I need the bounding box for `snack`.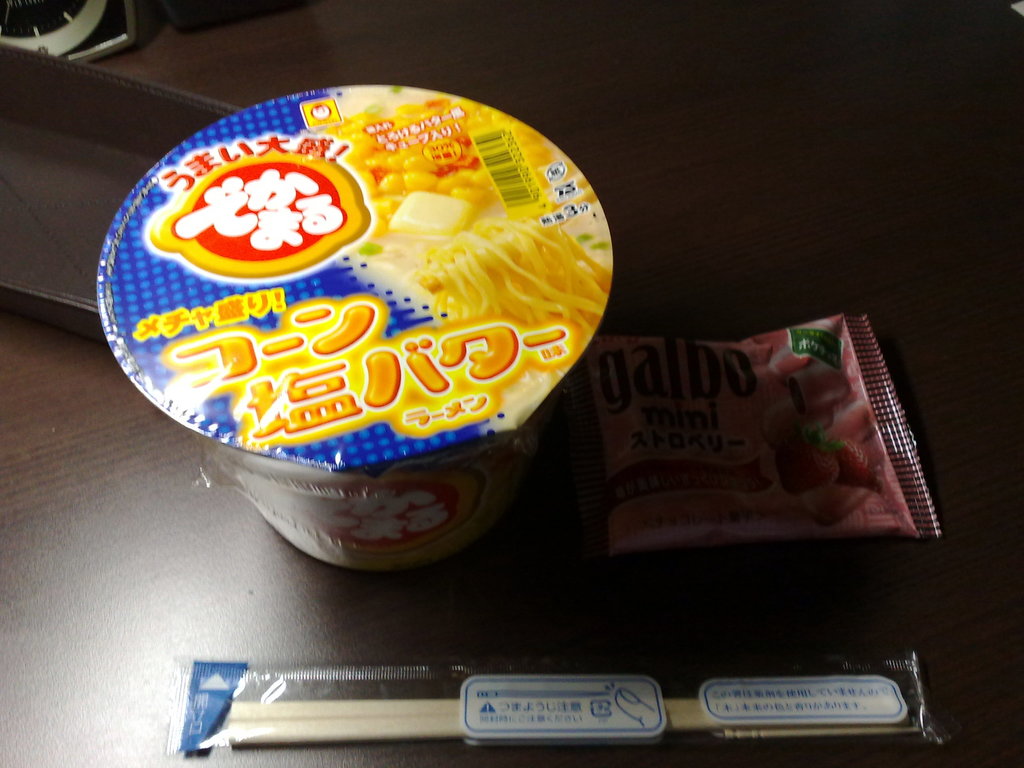
Here it is: l=576, t=311, r=939, b=556.
